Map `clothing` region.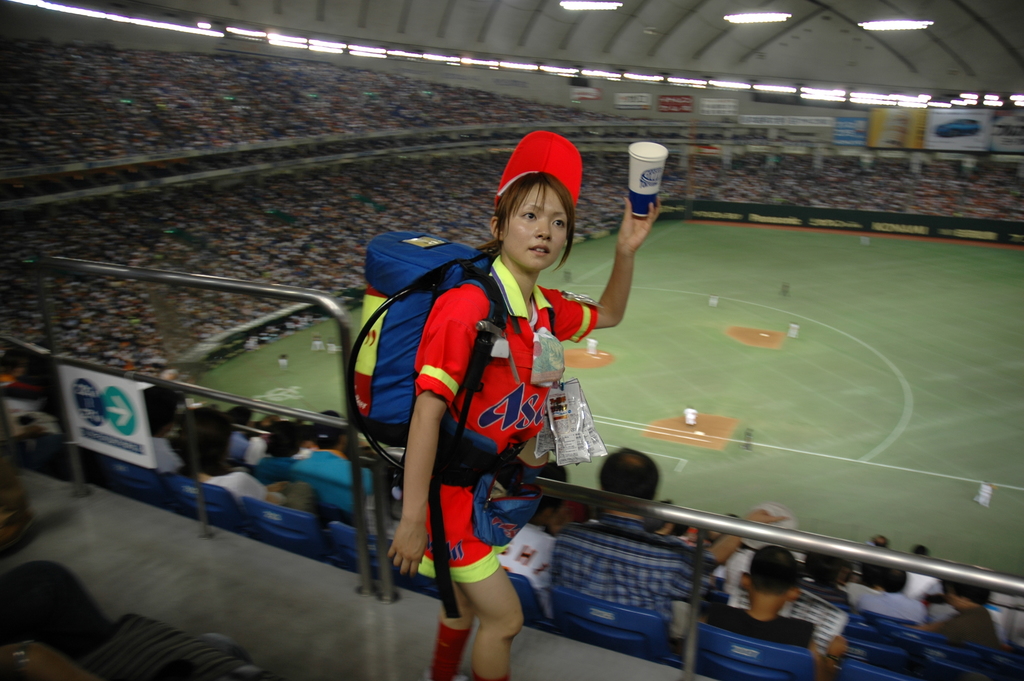
Mapped to BBox(373, 229, 604, 613).
